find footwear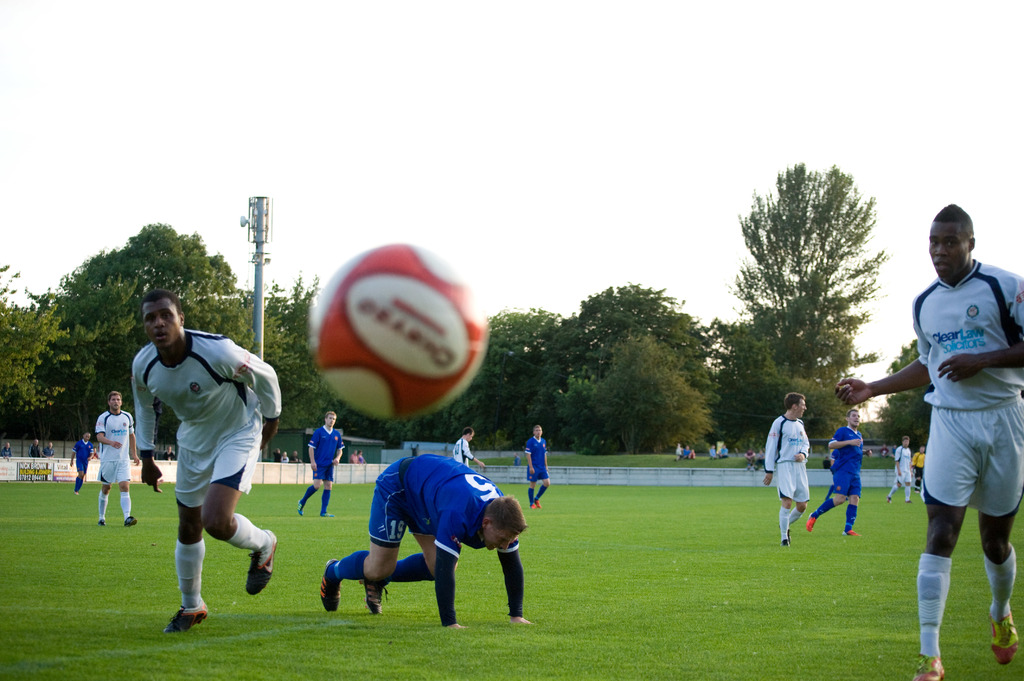
BBox(162, 598, 211, 634)
